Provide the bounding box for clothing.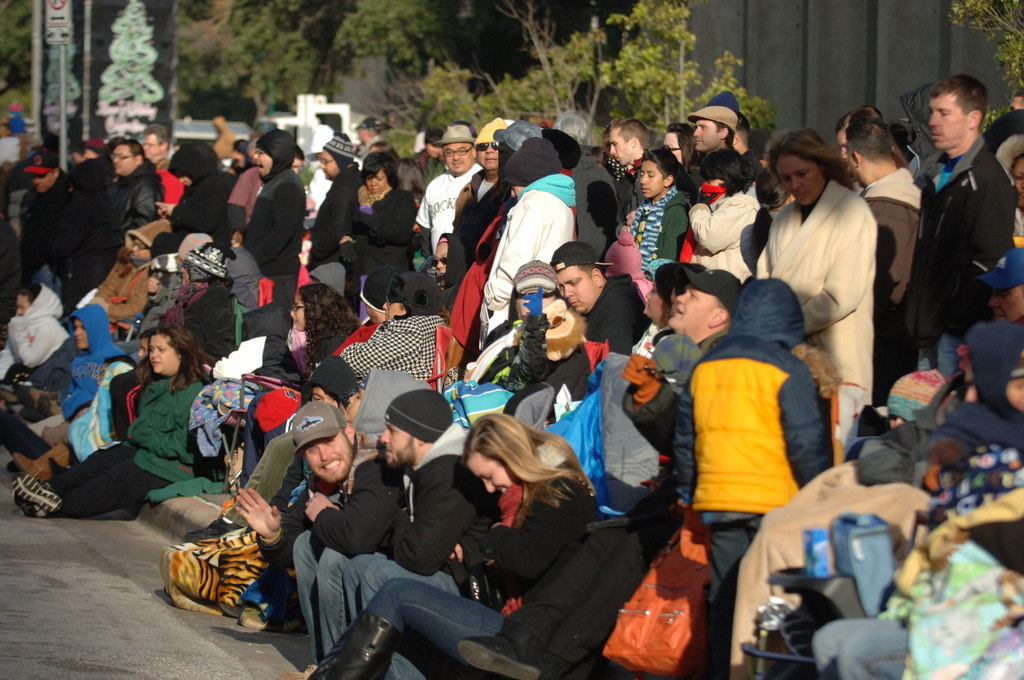
crop(323, 326, 376, 361).
